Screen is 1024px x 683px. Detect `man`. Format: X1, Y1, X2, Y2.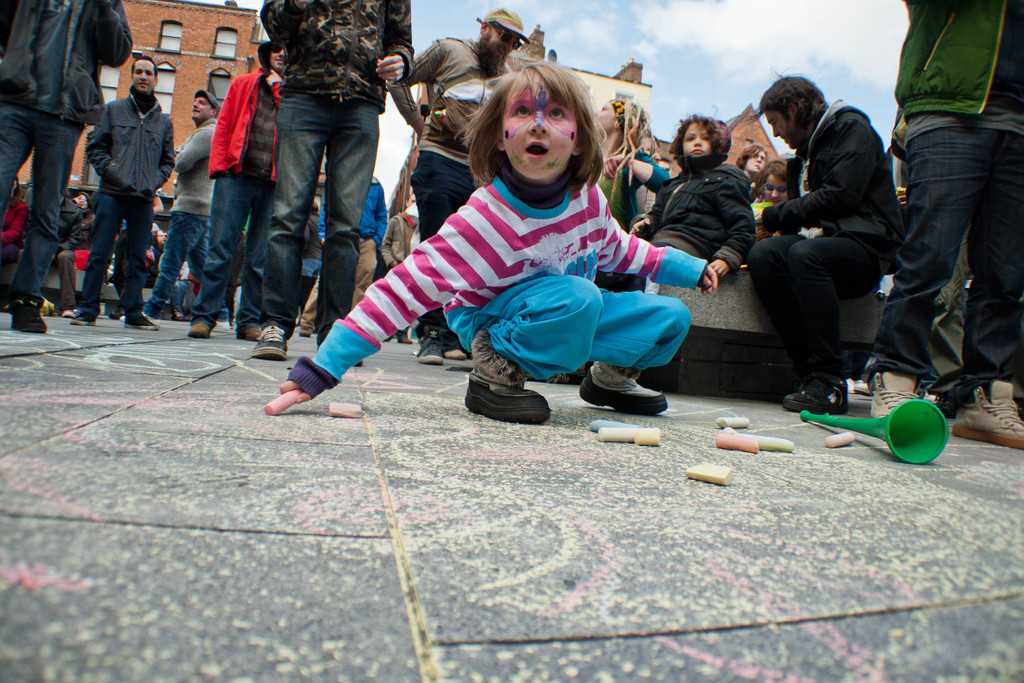
255, 0, 413, 358.
